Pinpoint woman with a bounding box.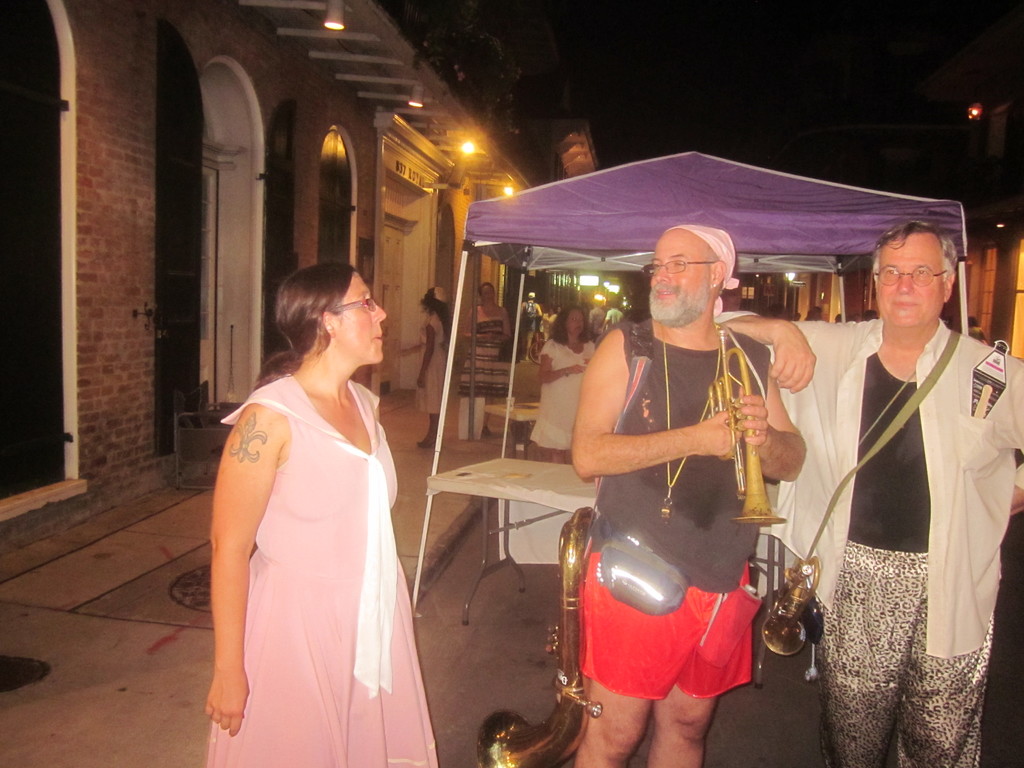
196,246,442,767.
